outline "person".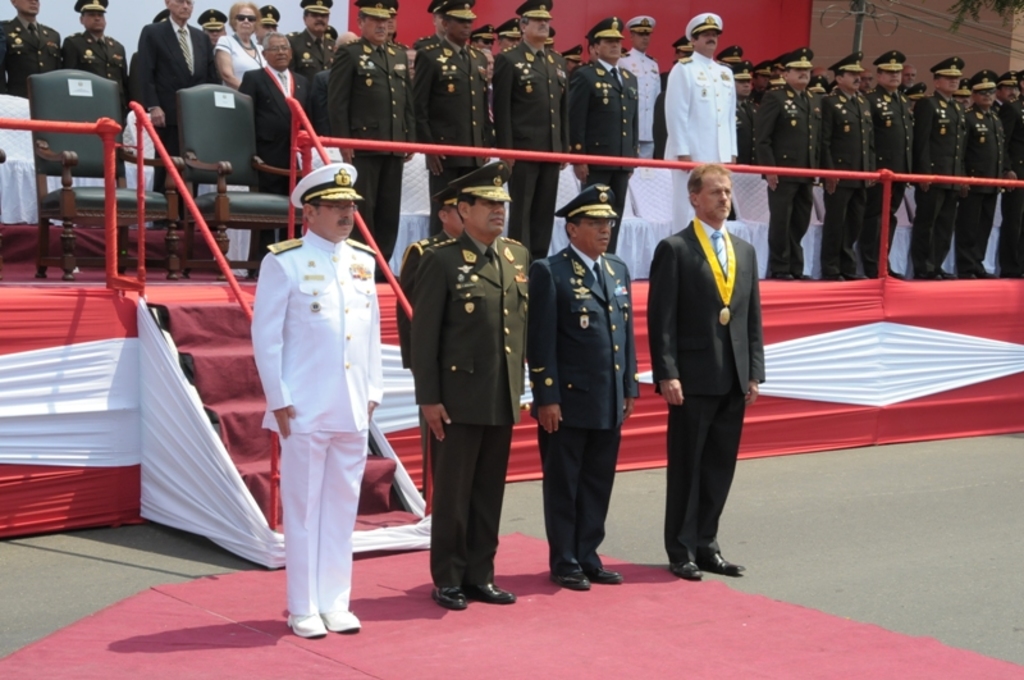
Outline: Rect(645, 164, 765, 580).
